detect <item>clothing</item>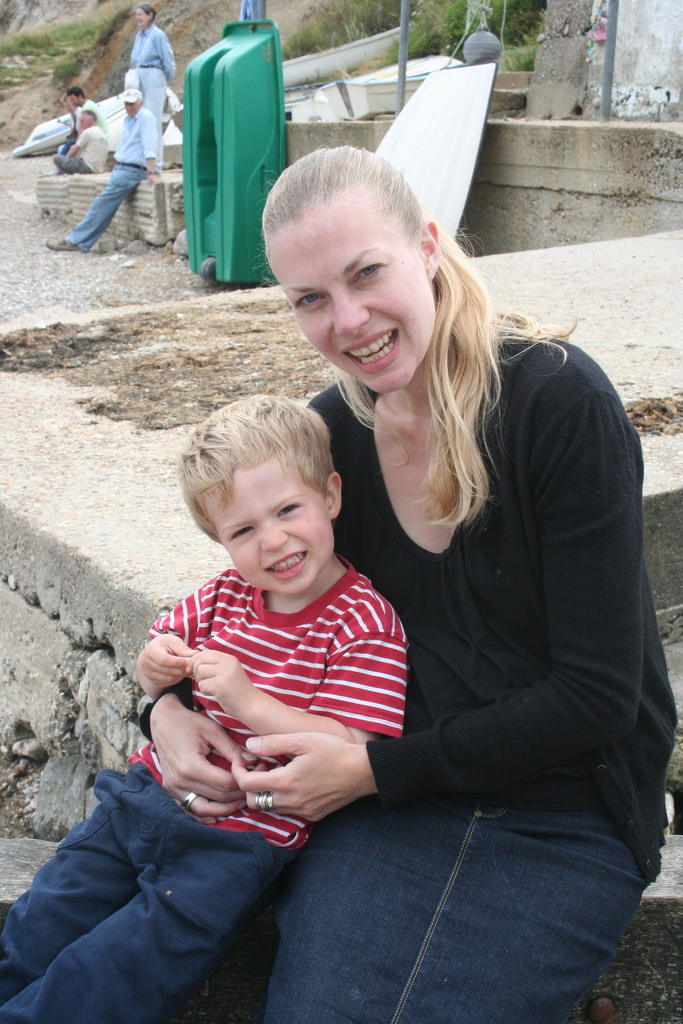
(58, 124, 115, 171)
